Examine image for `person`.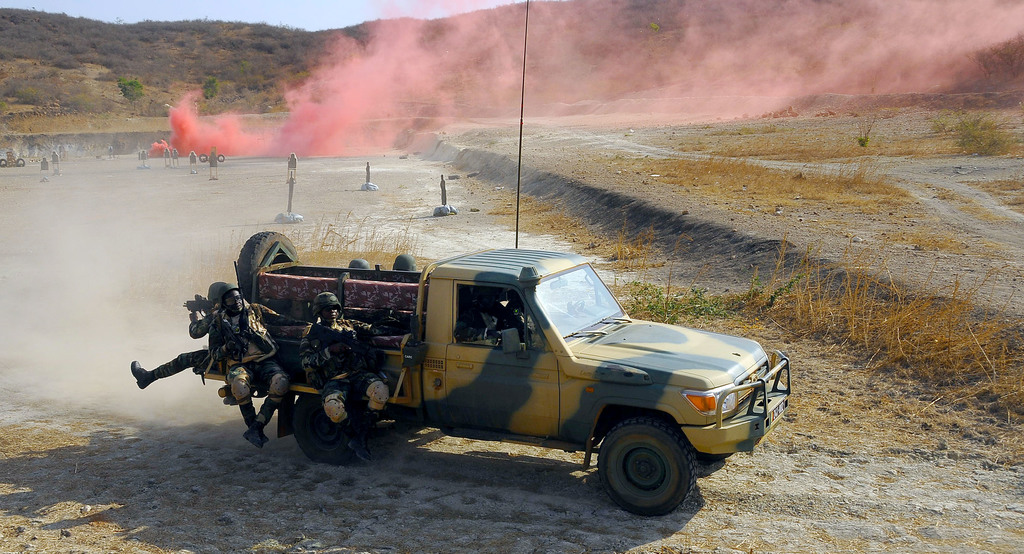
Examination result: 454, 286, 536, 348.
